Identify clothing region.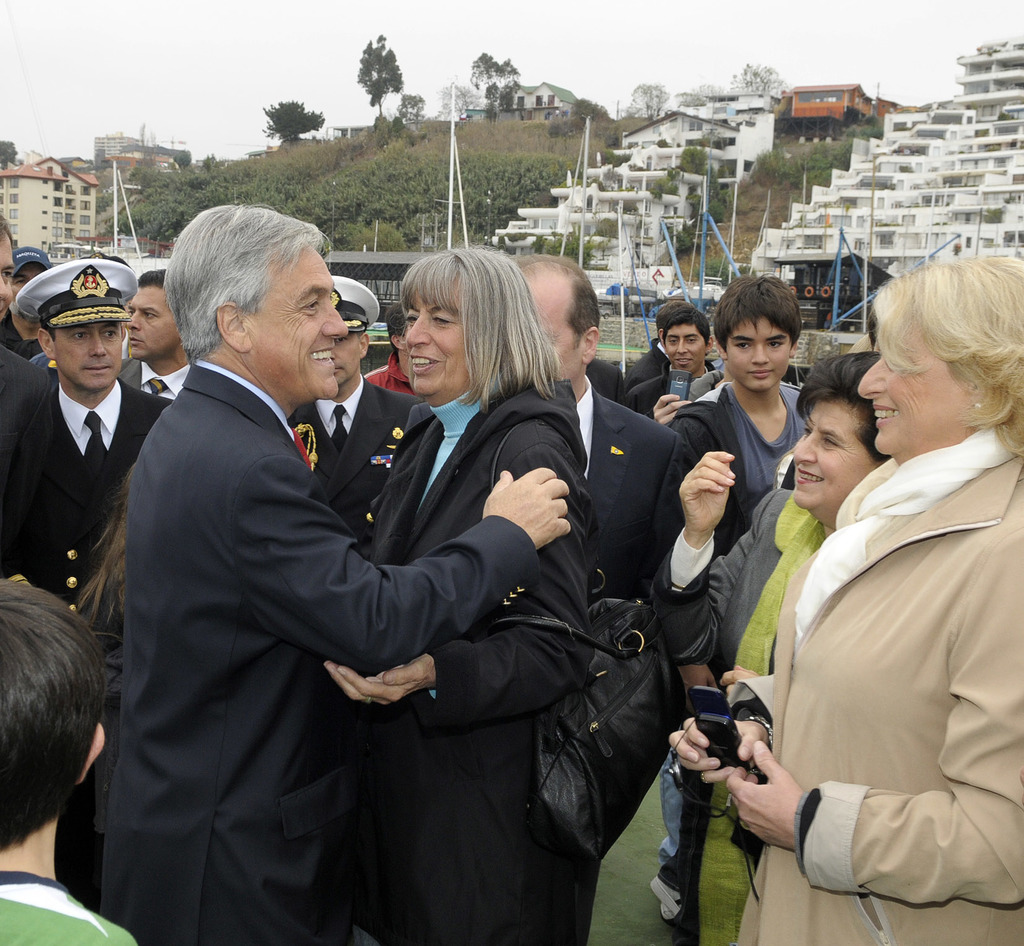
Region: (10, 383, 163, 612).
